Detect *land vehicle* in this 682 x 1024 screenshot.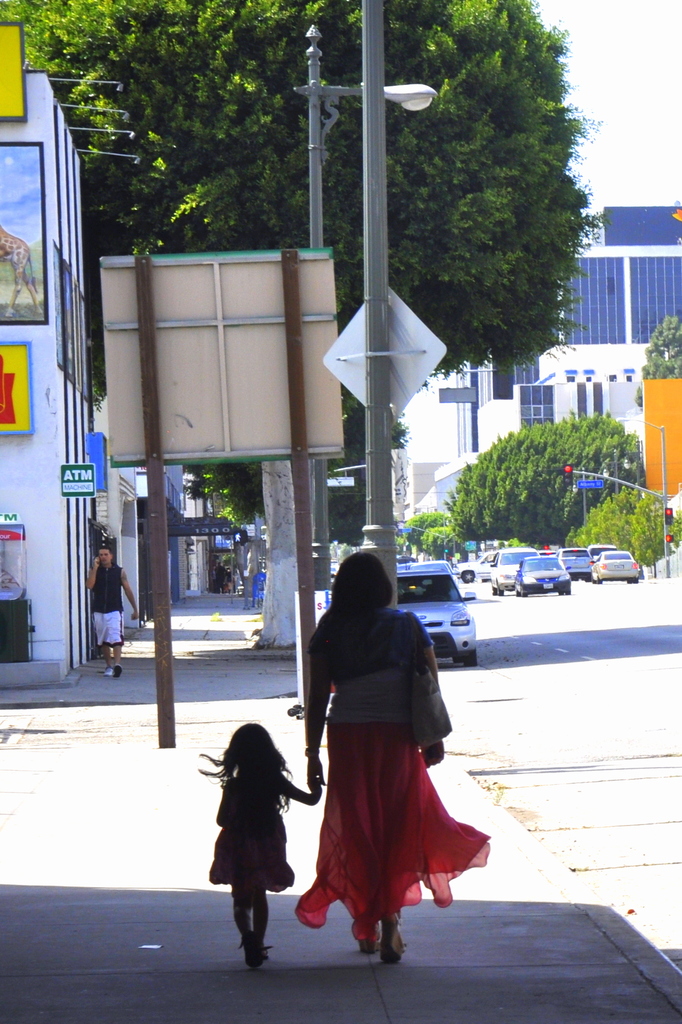
Detection: <region>395, 552, 418, 564</region>.
